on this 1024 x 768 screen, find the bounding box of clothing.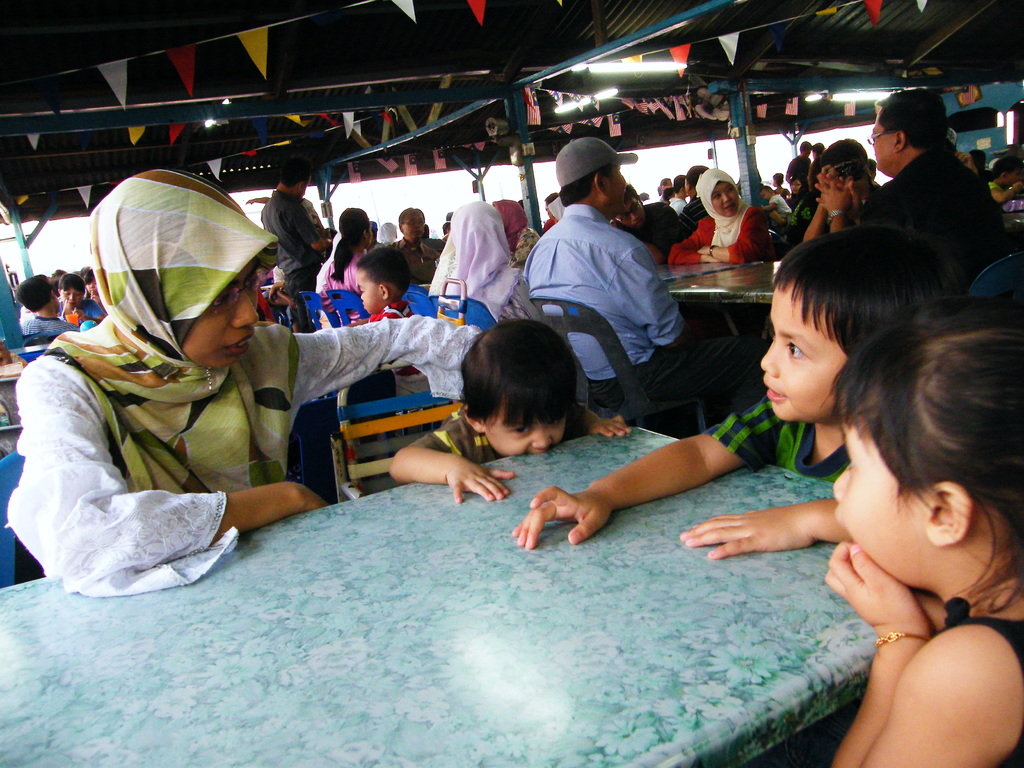
Bounding box: rect(375, 297, 417, 316).
